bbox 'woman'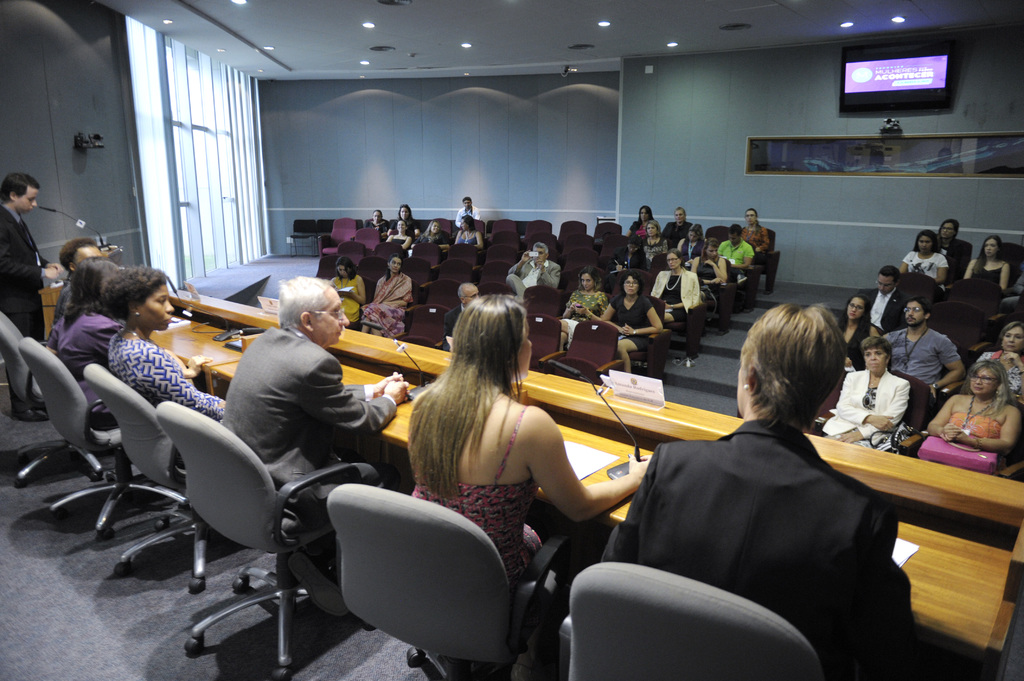
l=611, t=241, r=645, b=277
